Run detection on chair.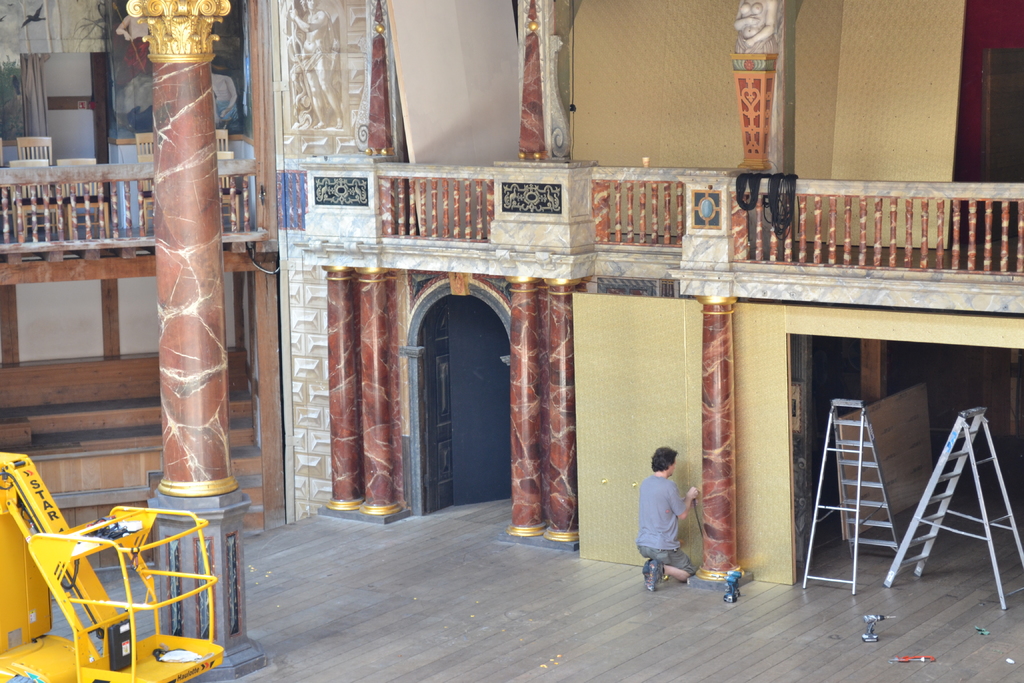
Result: [13,154,58,241].
